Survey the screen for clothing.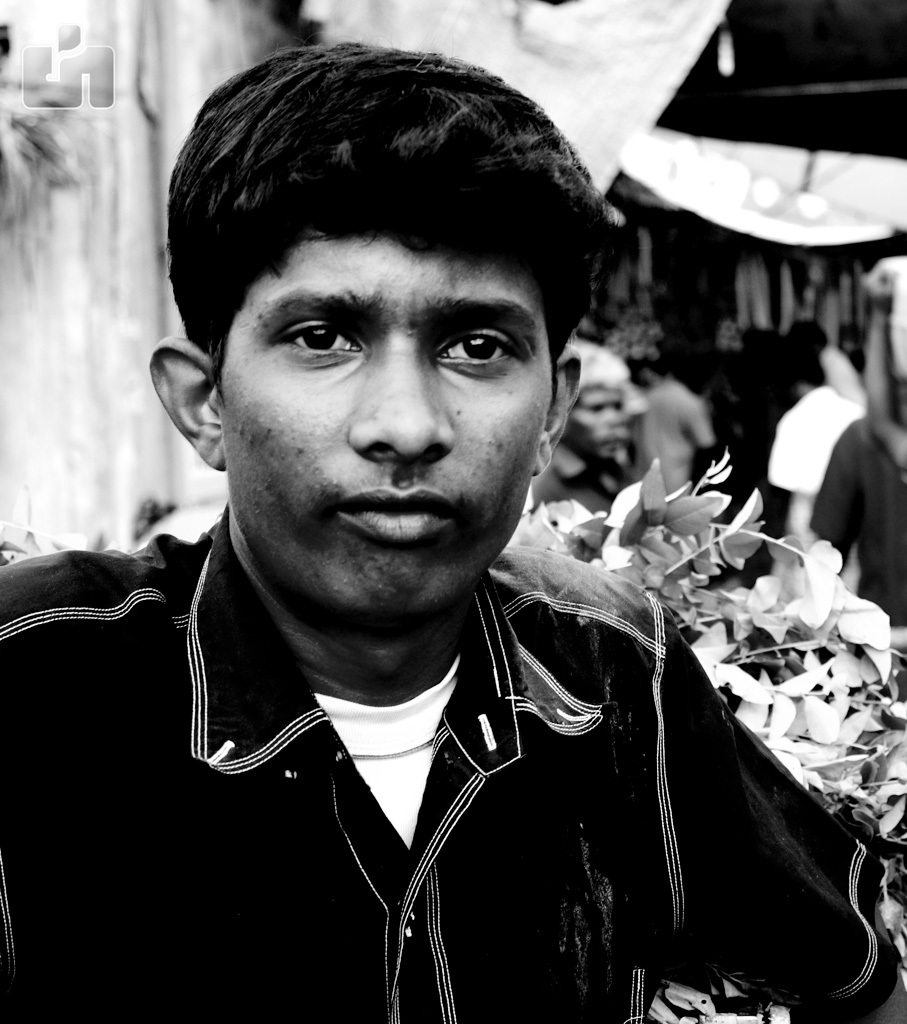
Survey found: 0/499/898/1023.
